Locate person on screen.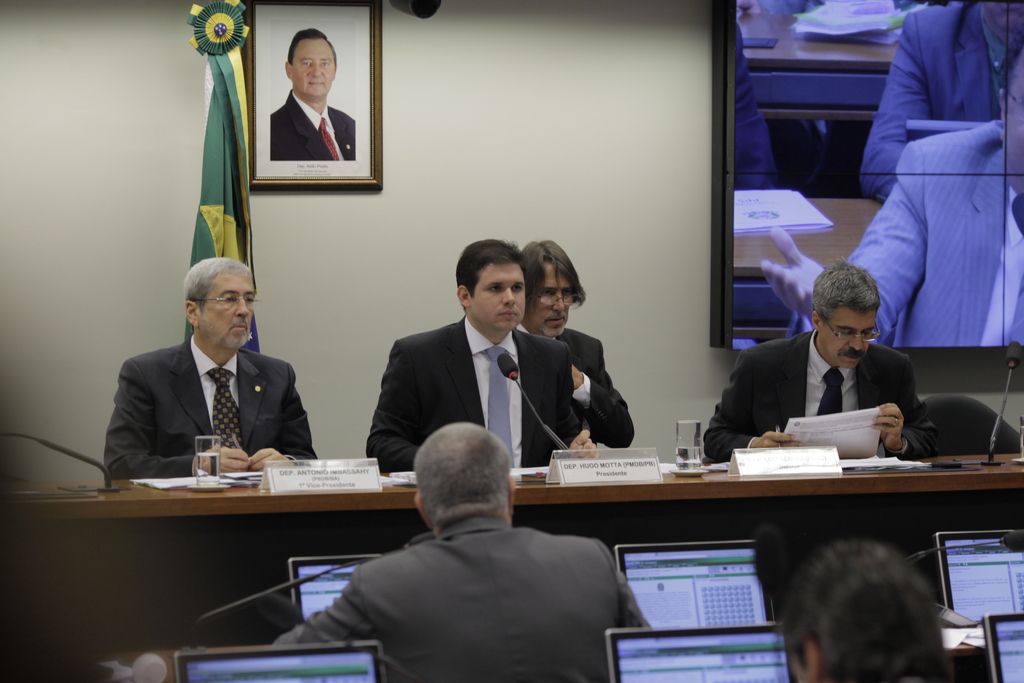
On screen at {"x1": 767, "y1": 540, "x2": 944, "y2": 682}.
